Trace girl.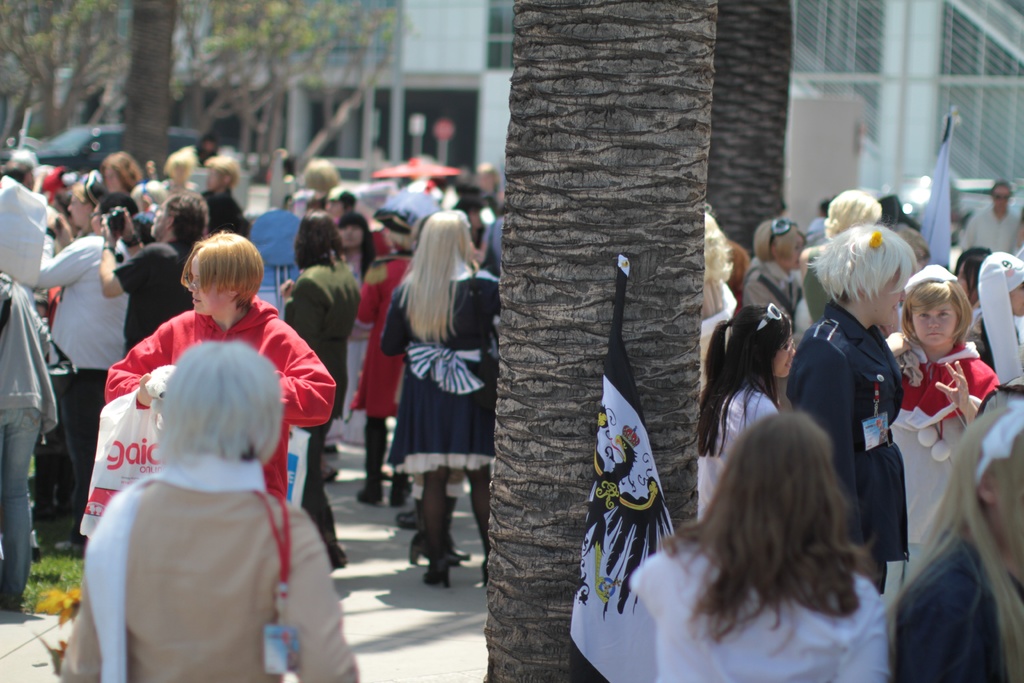
Traced to 382/218/510/584.
